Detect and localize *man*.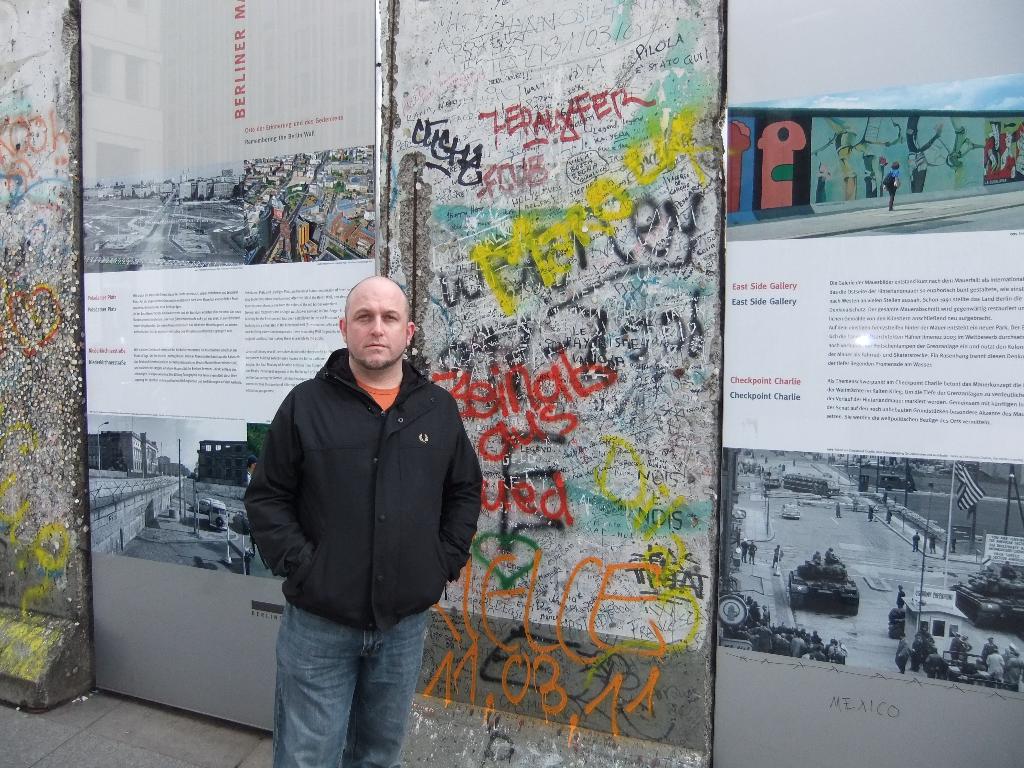
Localized at [x1=926, y1=532, x2=935, y2=554].
